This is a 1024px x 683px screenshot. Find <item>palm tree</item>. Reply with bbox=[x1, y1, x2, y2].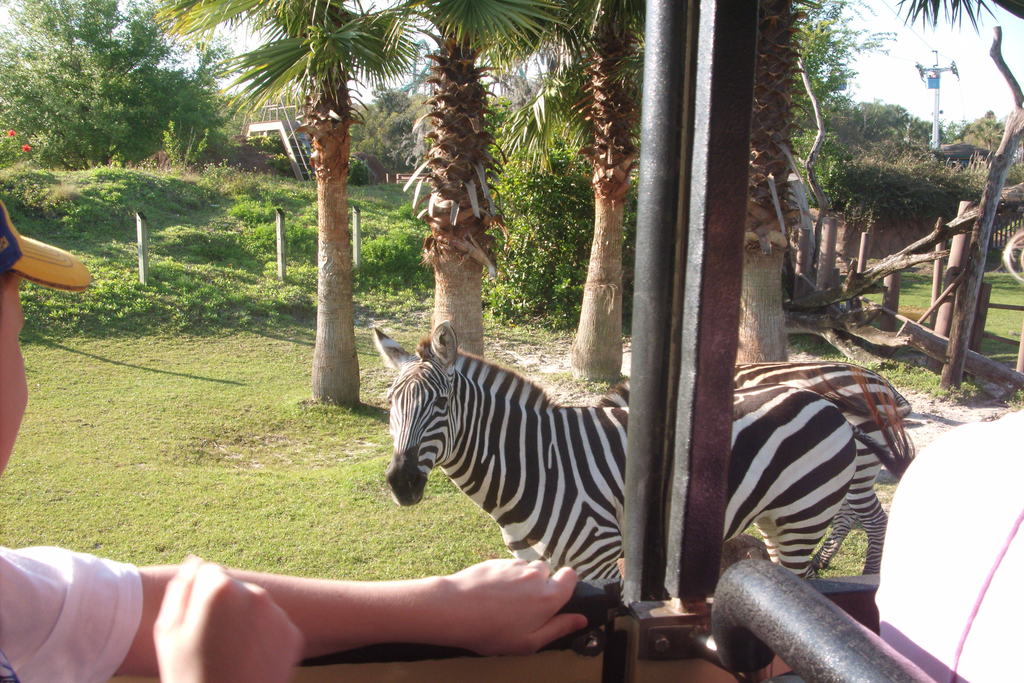
bbox=[757, 4, 852, 295].
